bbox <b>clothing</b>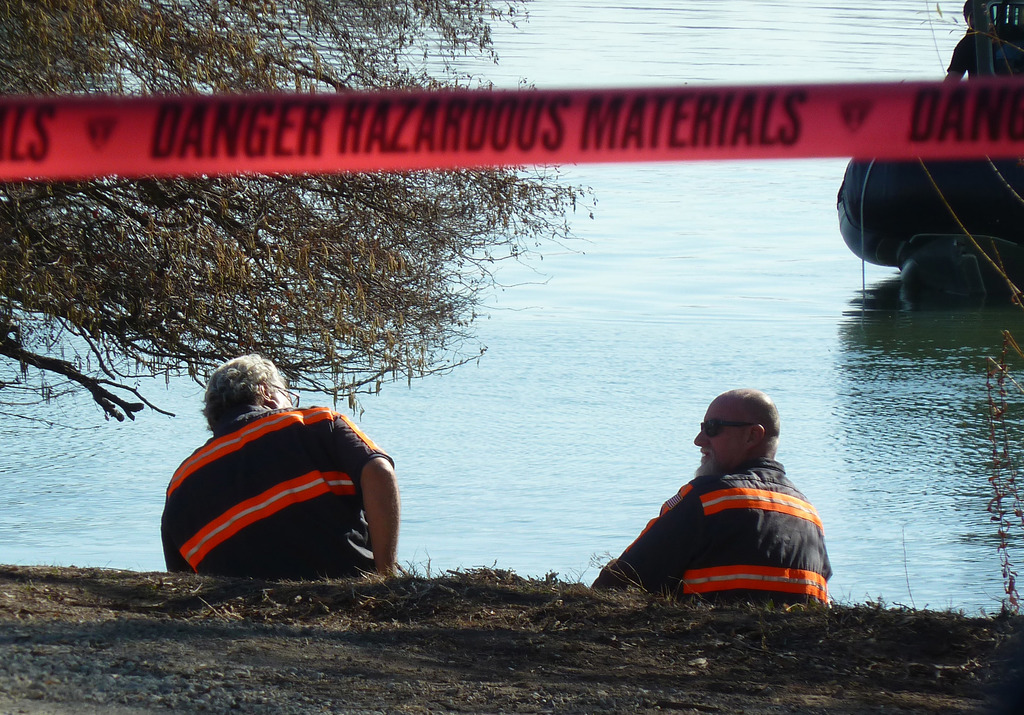
crop(589, 457, 835, 610)
